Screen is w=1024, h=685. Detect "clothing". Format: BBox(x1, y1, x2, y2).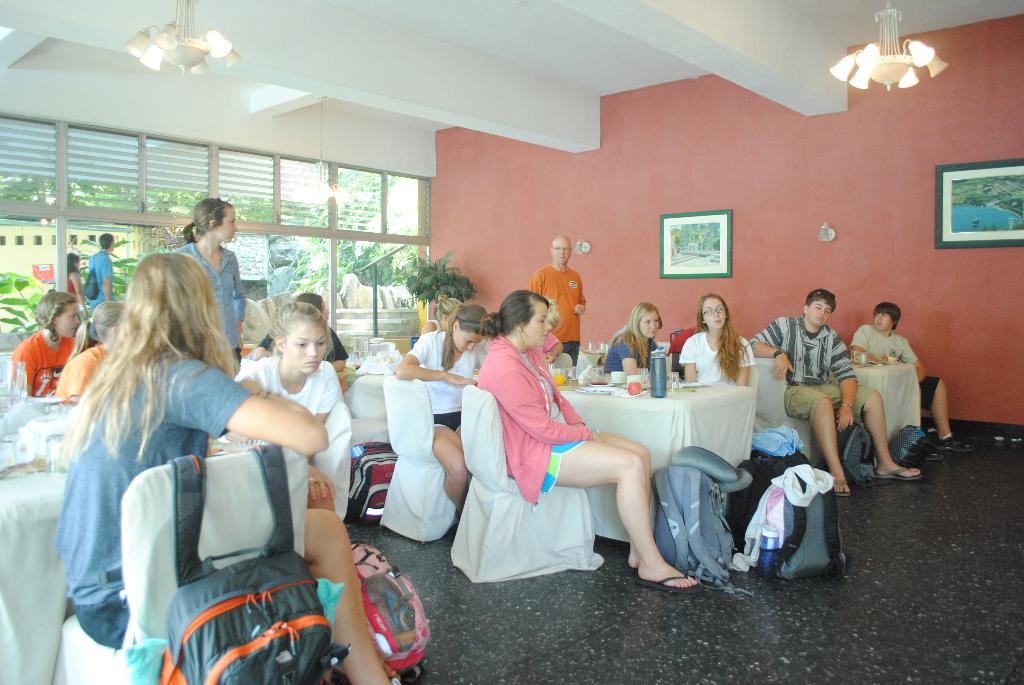
BBox(605, 329, 664, 370).
